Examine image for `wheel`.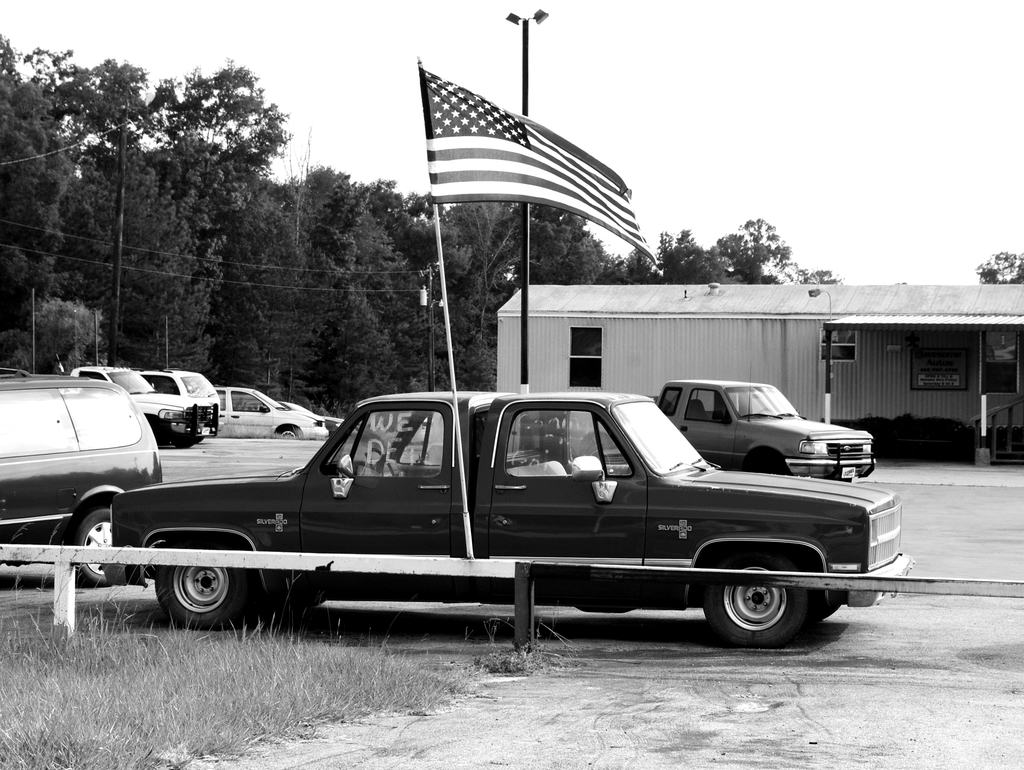
Examination result: [x1=276, y1=424, x2=300, y2=439].
